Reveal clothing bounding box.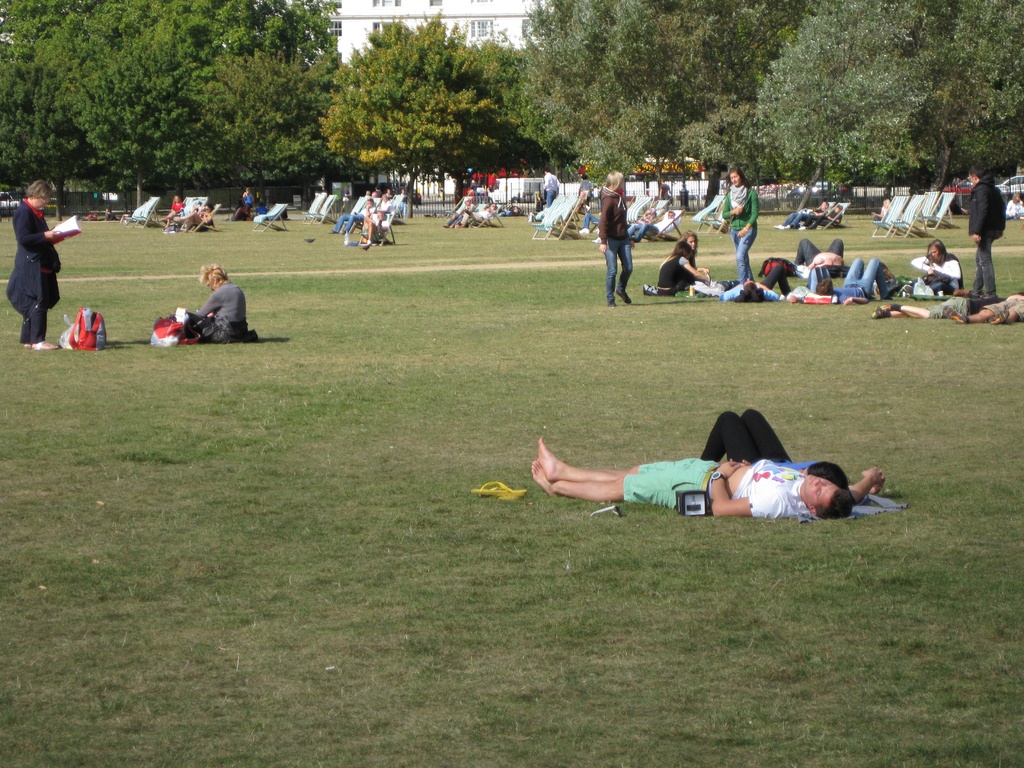
Revealed: bbox=(721, 184, 759, 282).
